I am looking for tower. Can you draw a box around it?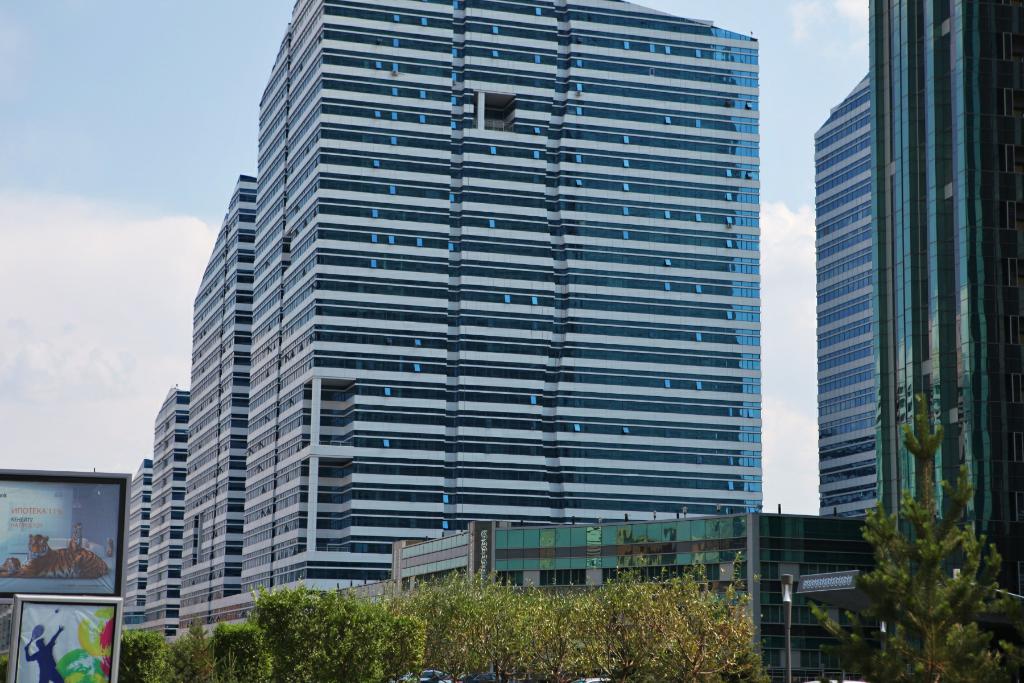
Sure, the bounding box is x1=241, y1=0, x2=770, y2=601.
